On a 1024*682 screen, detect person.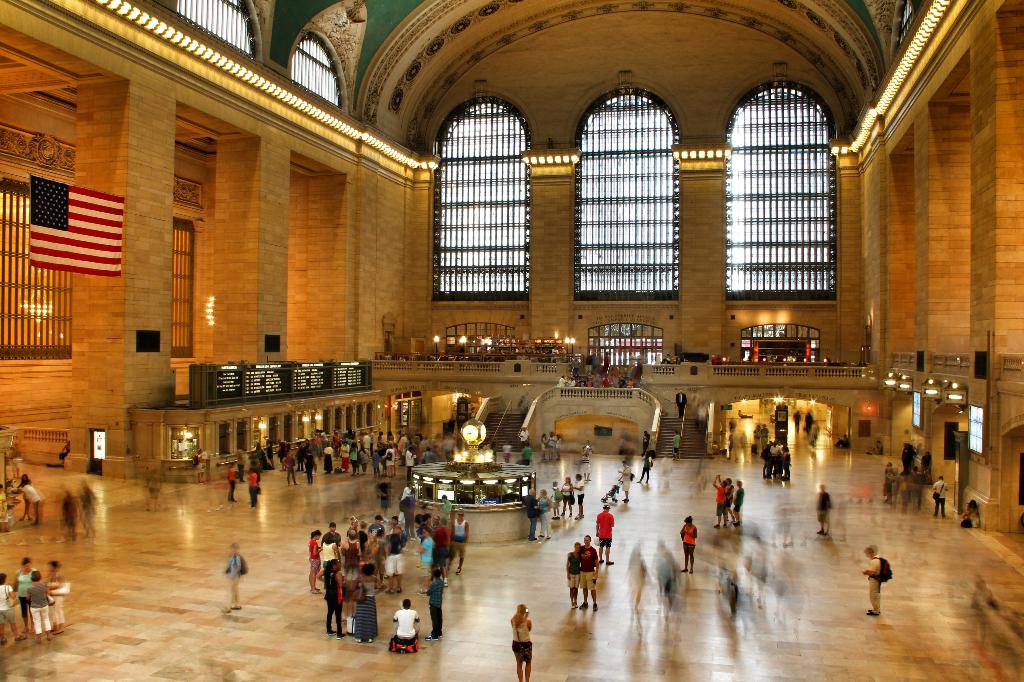
[368,513,386,538].
